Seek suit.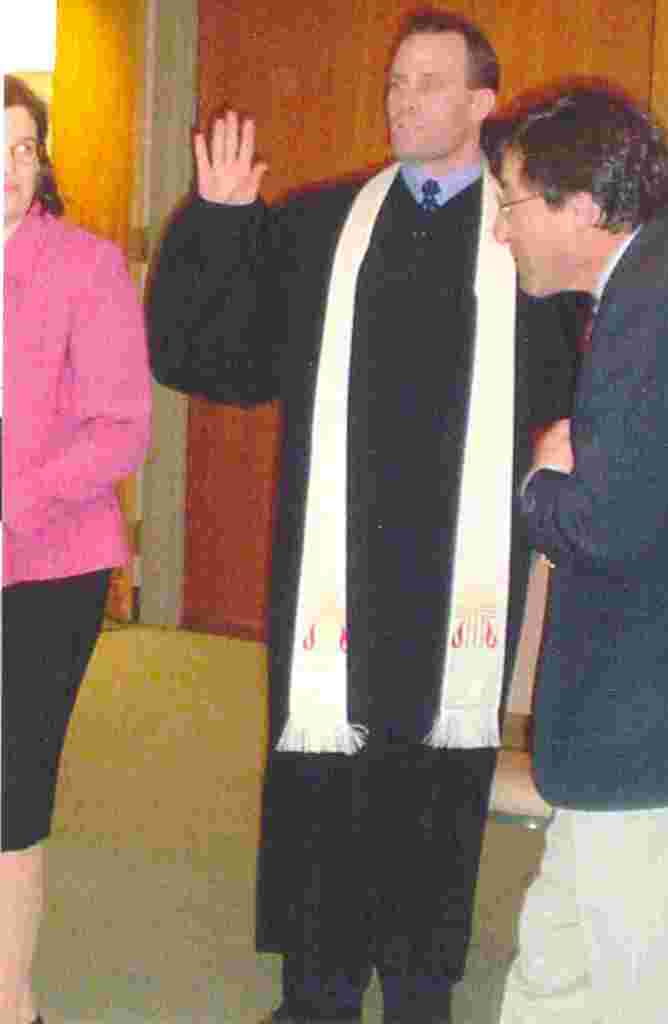
(516, 209, 667, 806).
